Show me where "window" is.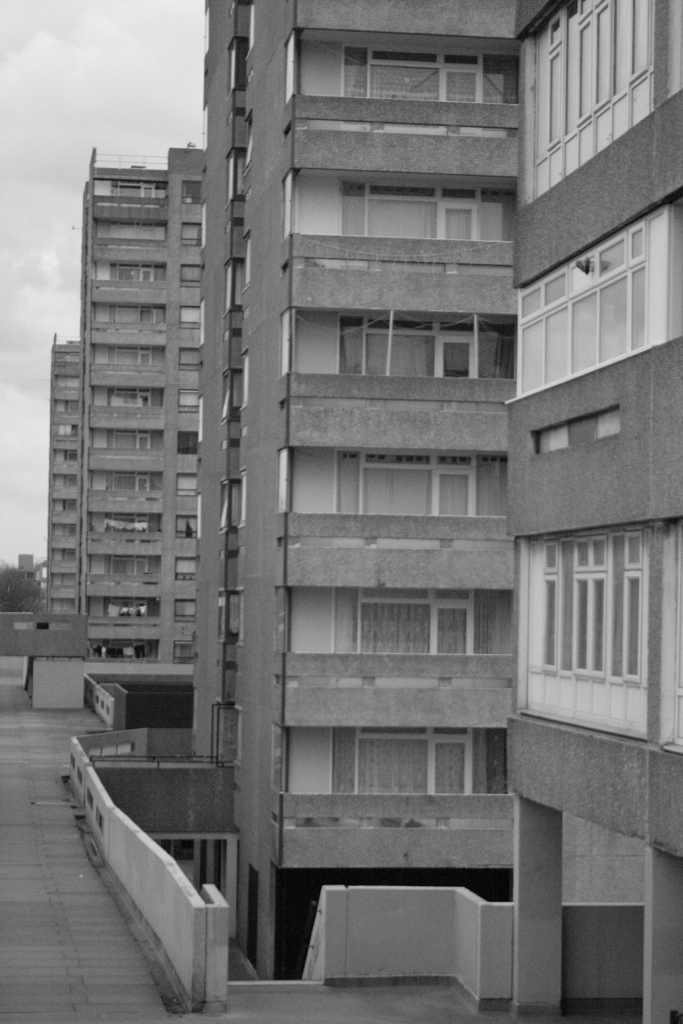
"window" is at <box>178,600,195,621</box>.
